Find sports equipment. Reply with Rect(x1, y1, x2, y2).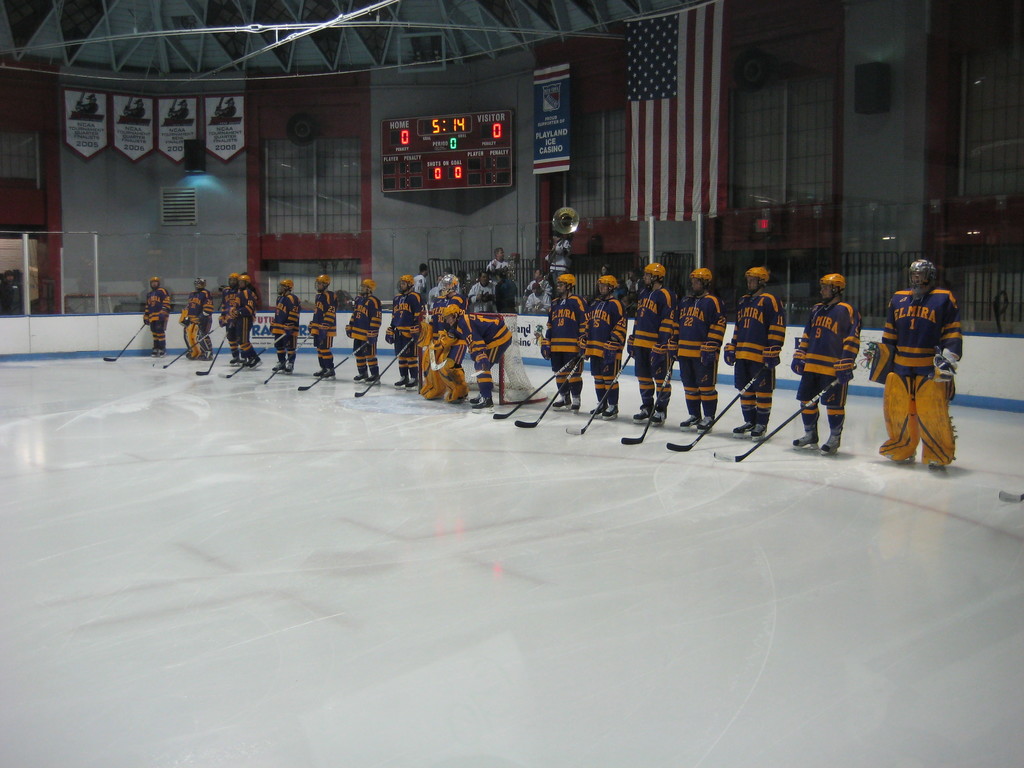
Rect(354, 334, 413, 398).
